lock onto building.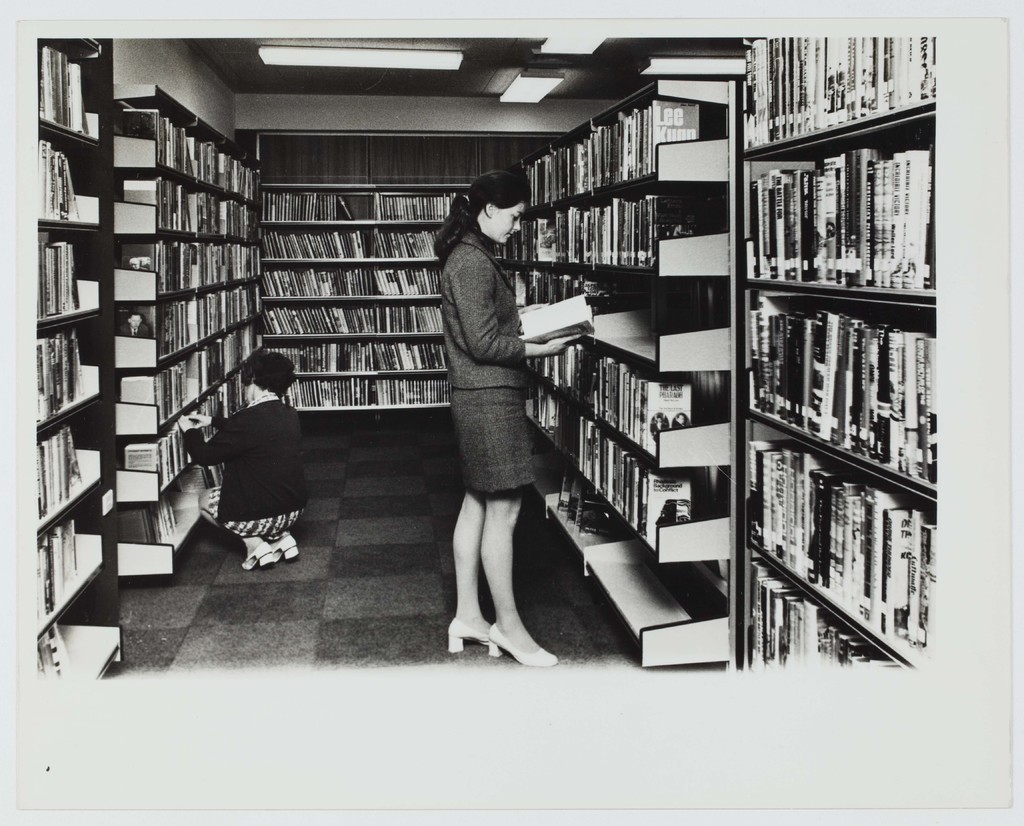
Locked: x1=0, y1=0, x2=1023, y2=686.
